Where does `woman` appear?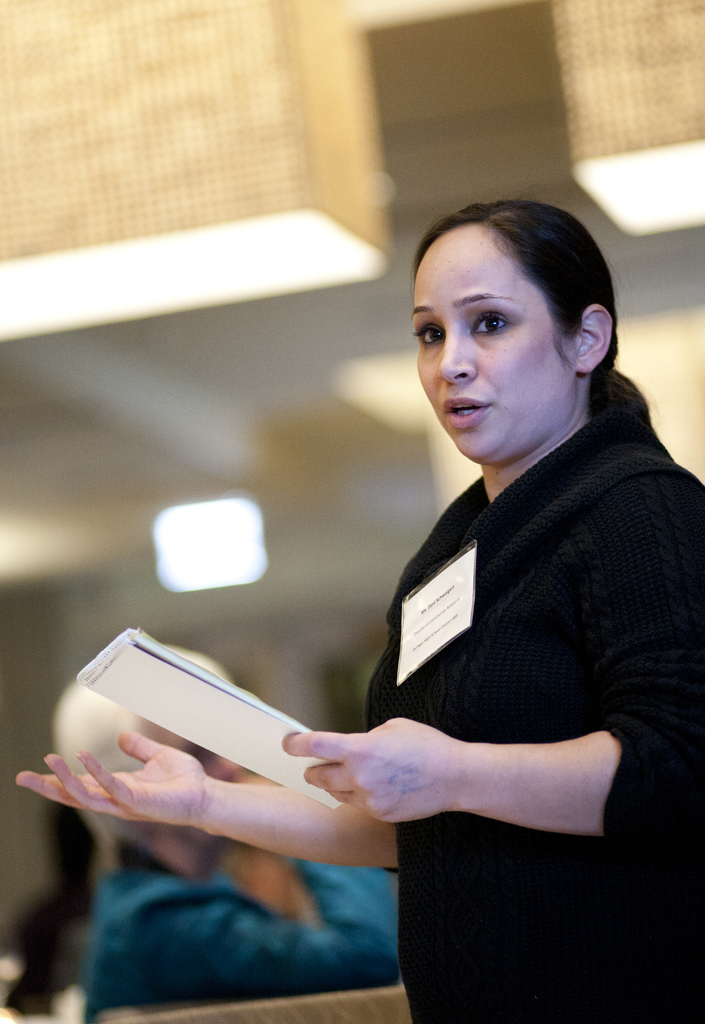
Appears at l=213, t=180, r=679, b=996.
